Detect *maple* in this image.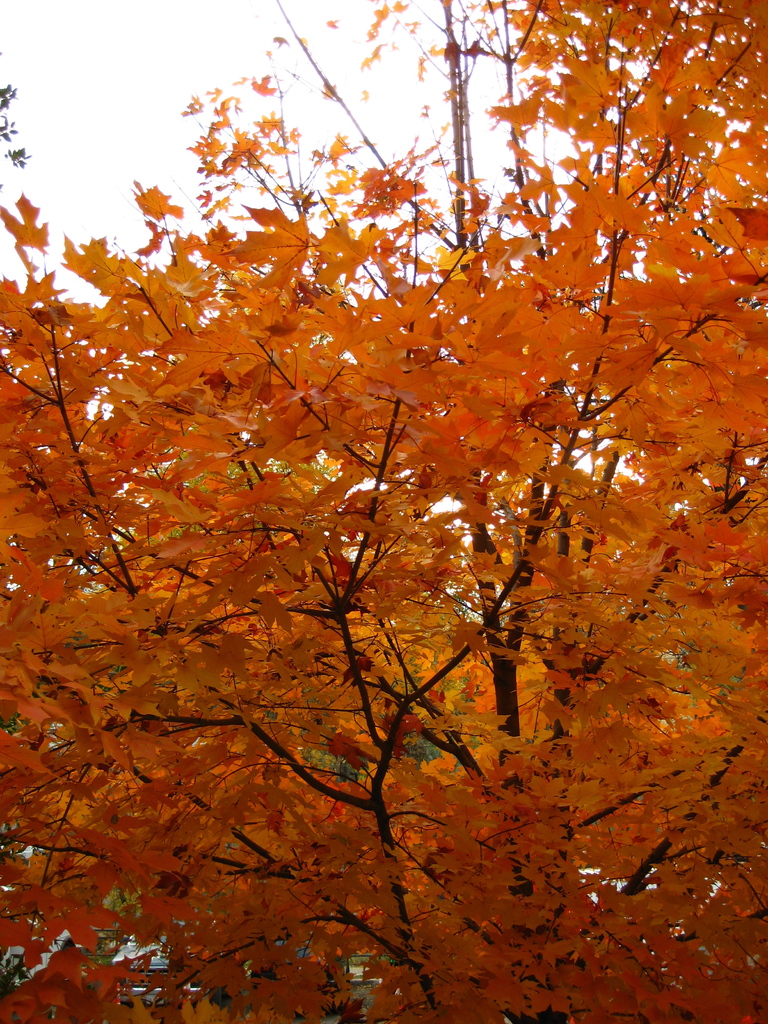
Detection: (1,0,767,1021).
